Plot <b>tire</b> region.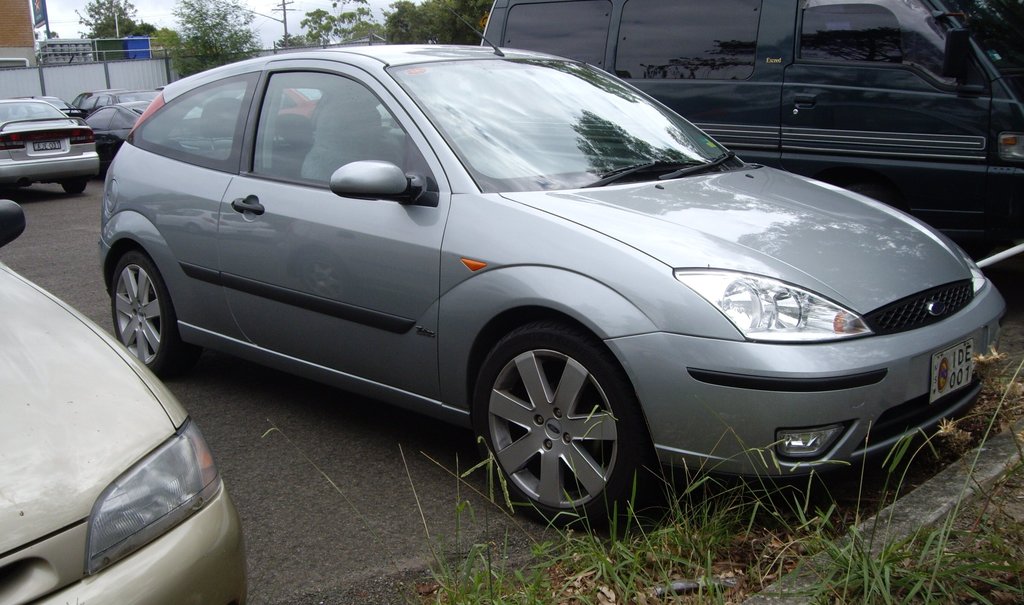
Plotted at <box>470,322,653,531</box>.
